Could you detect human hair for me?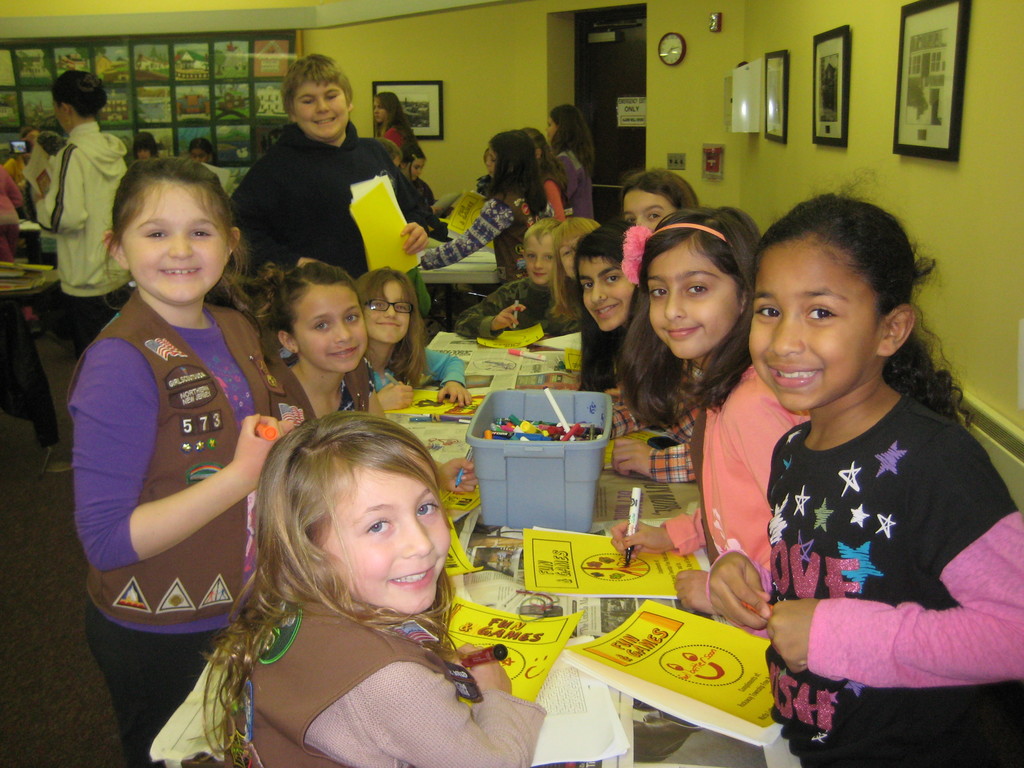
Detection result: left=353, top=260, right=427, bottom=388.
